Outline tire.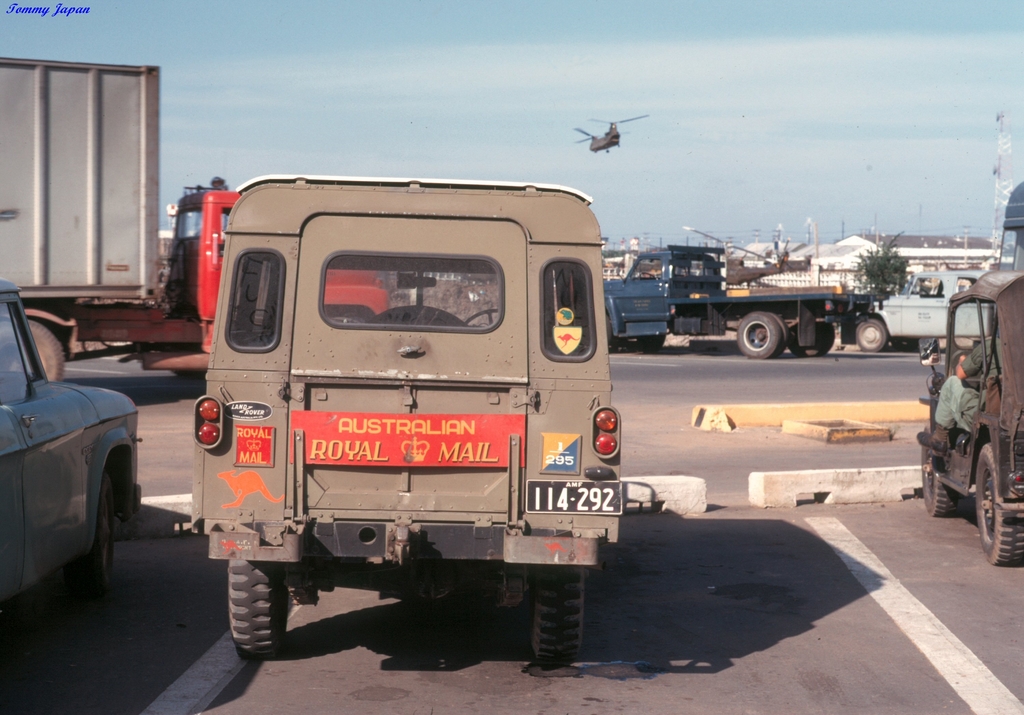
Outline: <box>788,318,838,362</box>.
